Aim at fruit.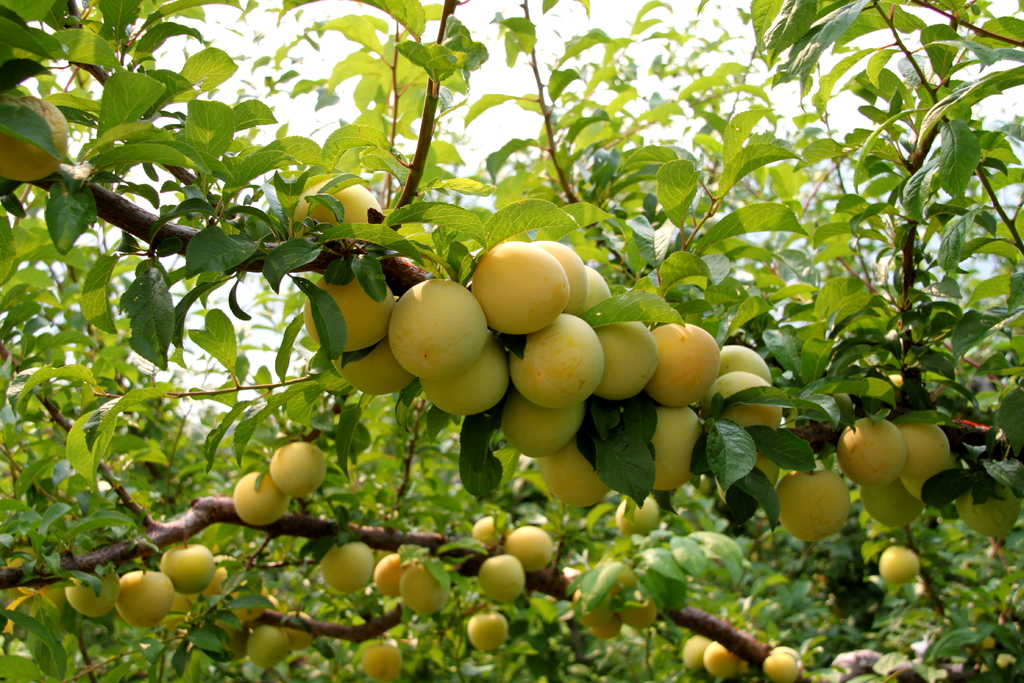
Aimed at BBox(468, 516, 509, 550).
